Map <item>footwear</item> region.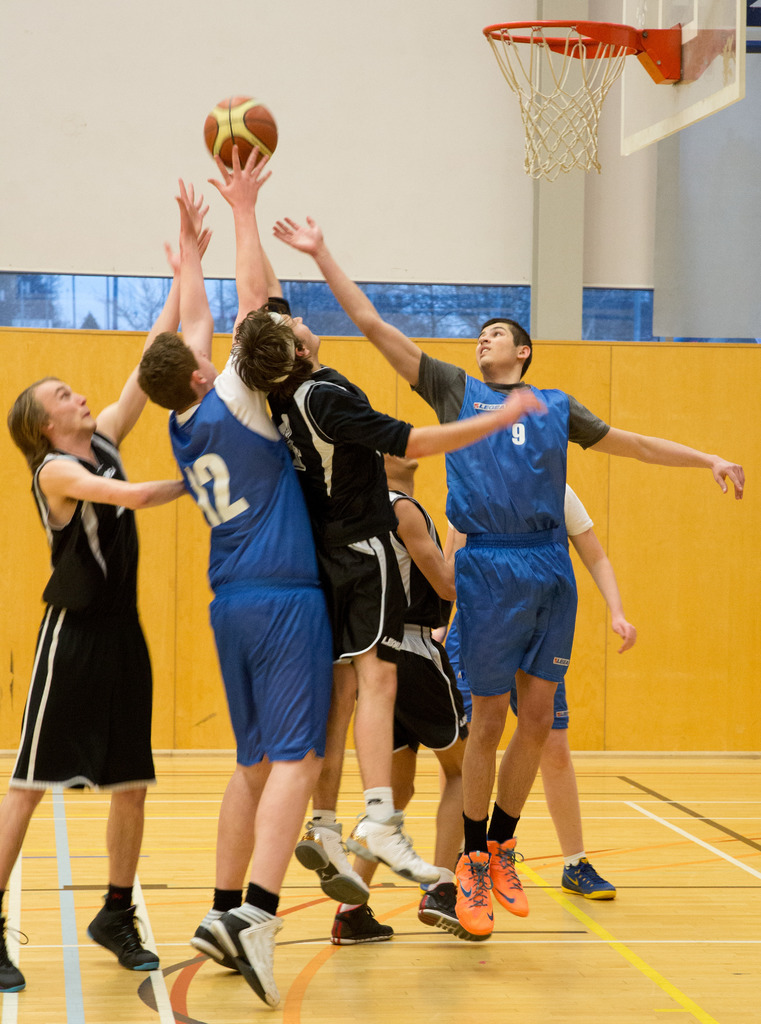
Mapped to {"left": 348, "top": 811, "right": 439, "bottom": 879}.
